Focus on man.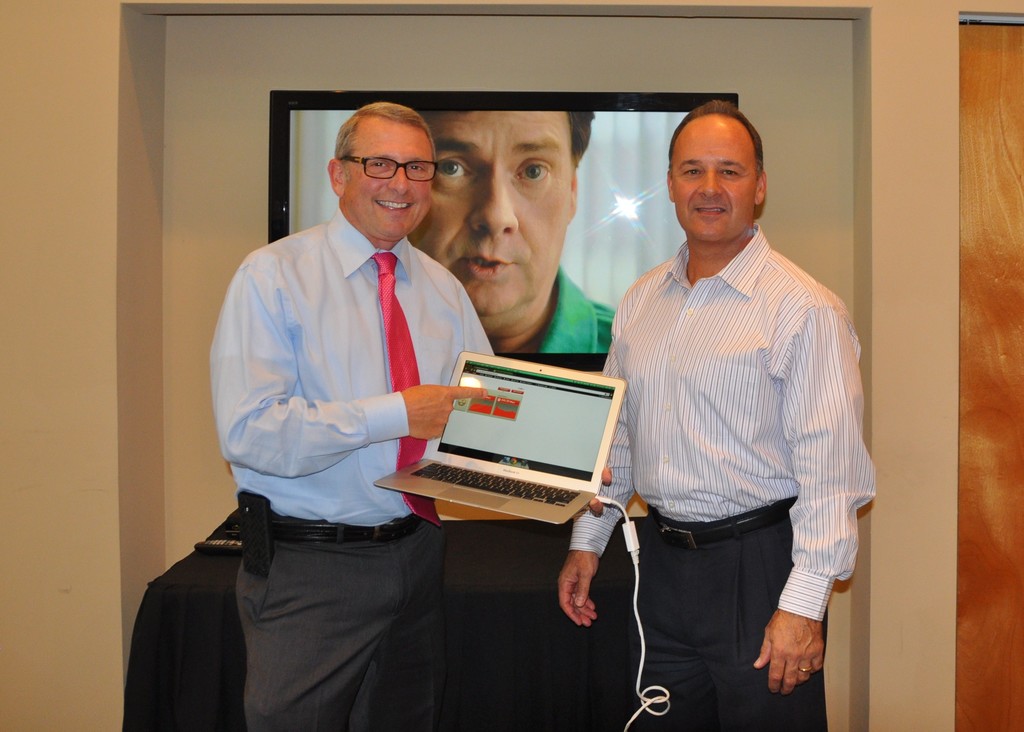
Focused at l=207, t=102, r=612, b=731.
